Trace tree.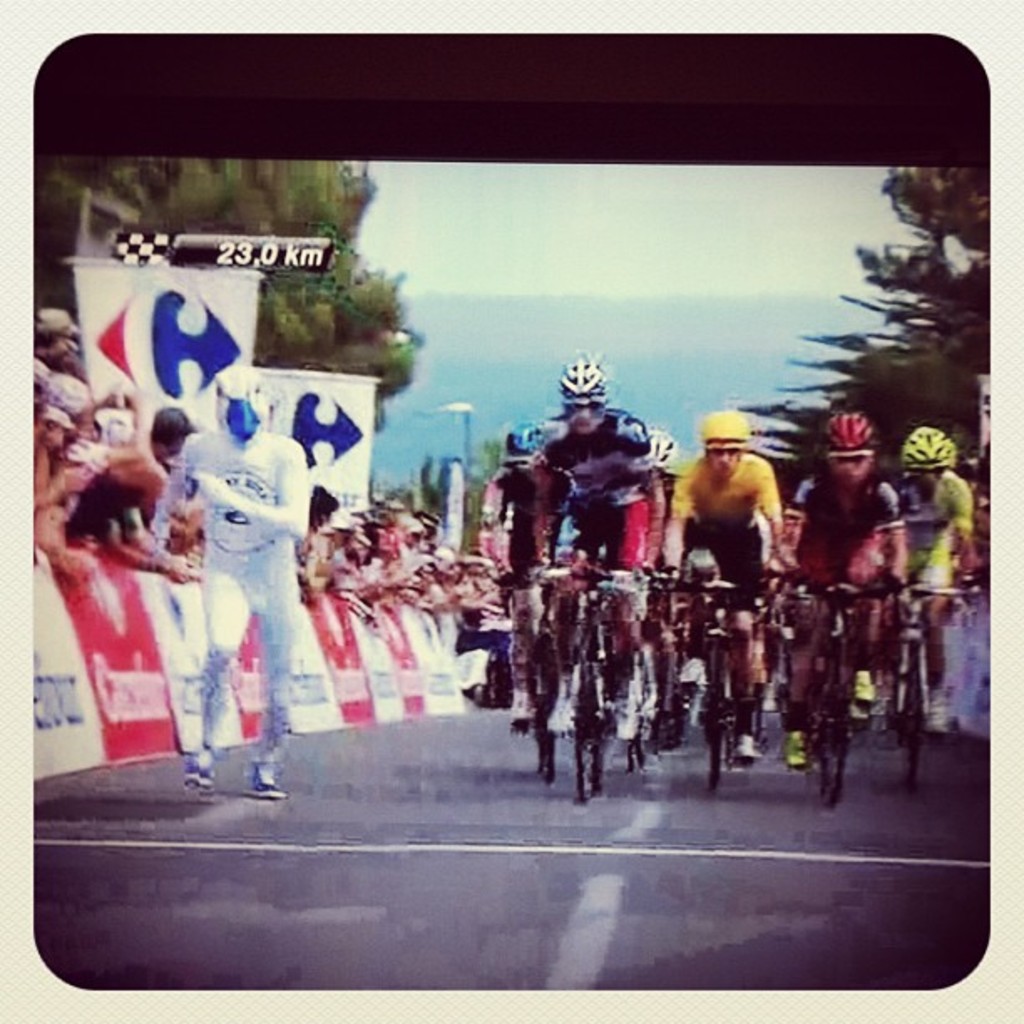
Traced to l=736, t=159, r=994, b=509.
